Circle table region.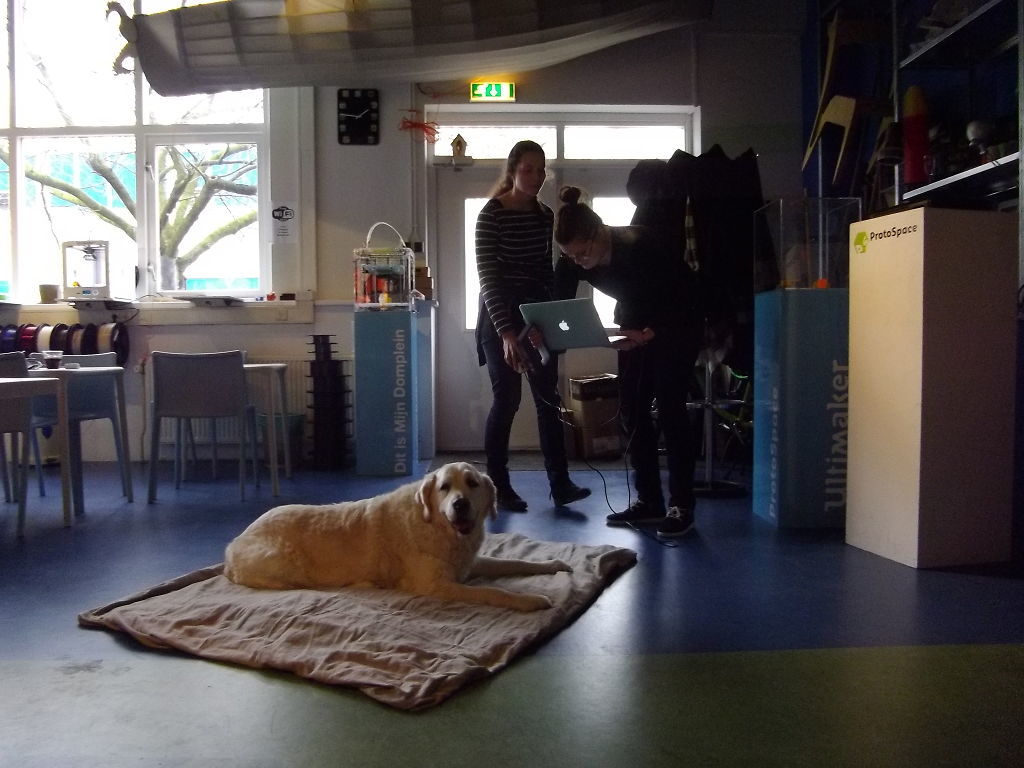
Region: crop(180, 366, 286, 497).
